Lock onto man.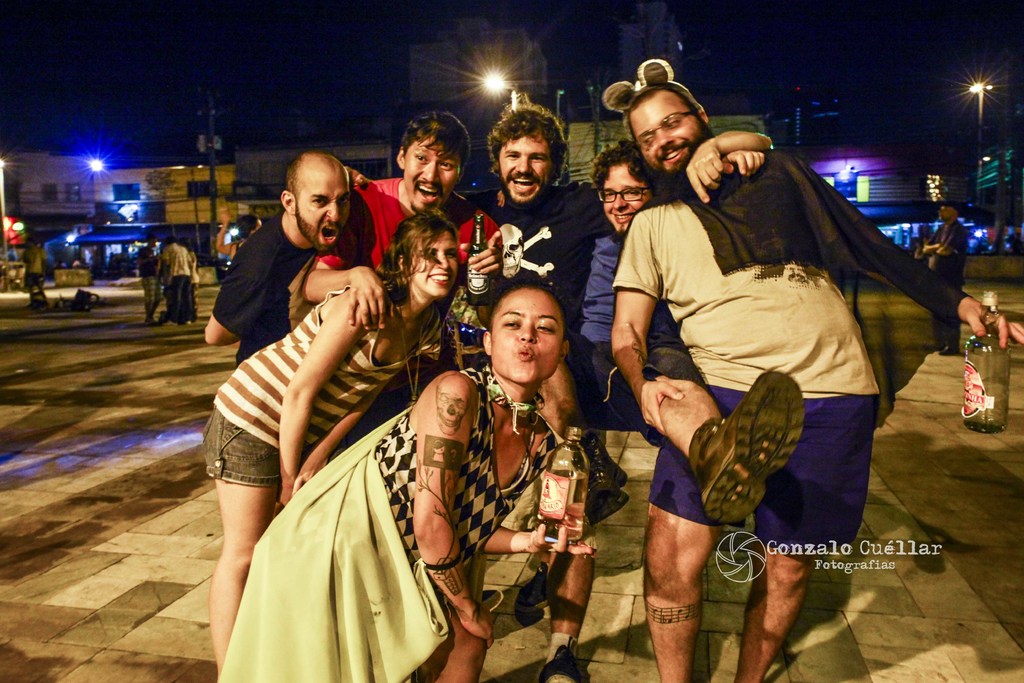
Locked: 924 204 970 354.
